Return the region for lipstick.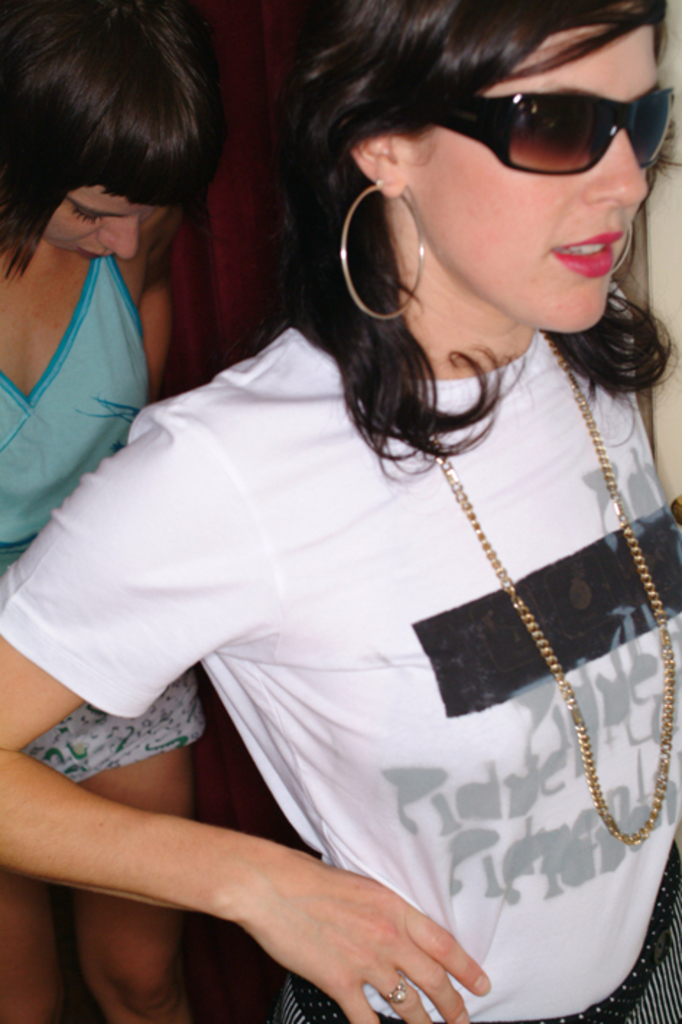
[left=553, top=230, right=624, bottom=273].
